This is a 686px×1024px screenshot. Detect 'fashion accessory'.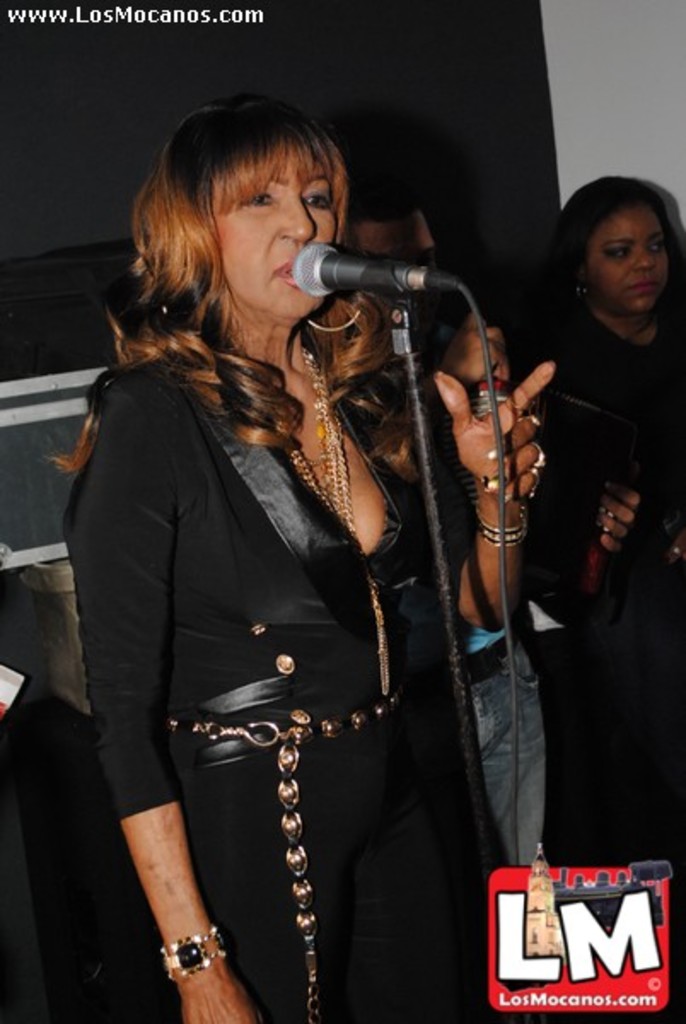
crop(531, 410, 541, 437).
